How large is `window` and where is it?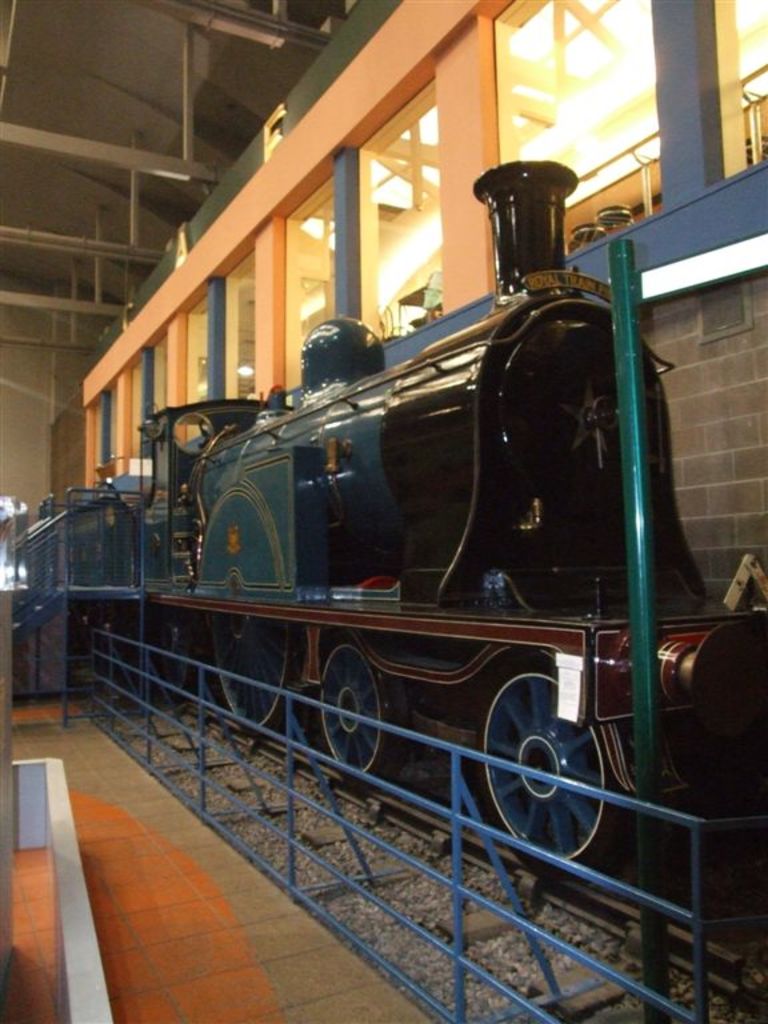
Bounding box: 497 5 697 176.
